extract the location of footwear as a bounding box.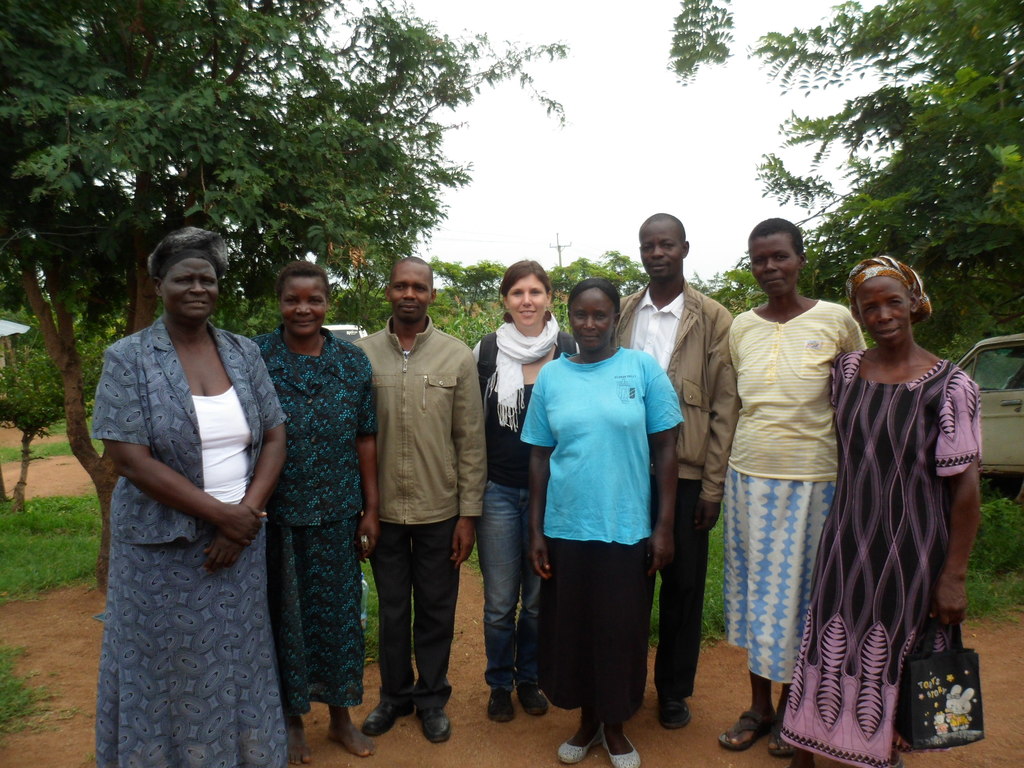
415,708,453,745.
